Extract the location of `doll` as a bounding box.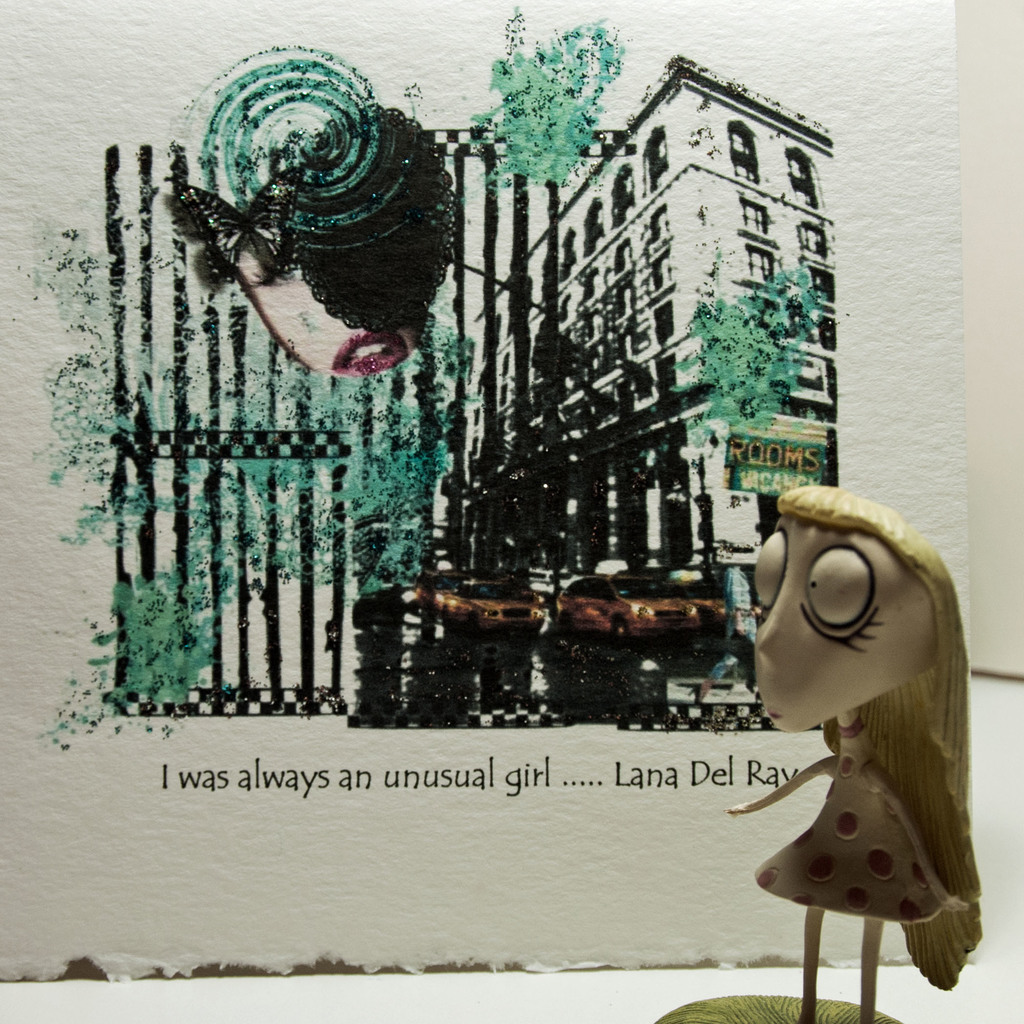
[722,478,984,1023].
